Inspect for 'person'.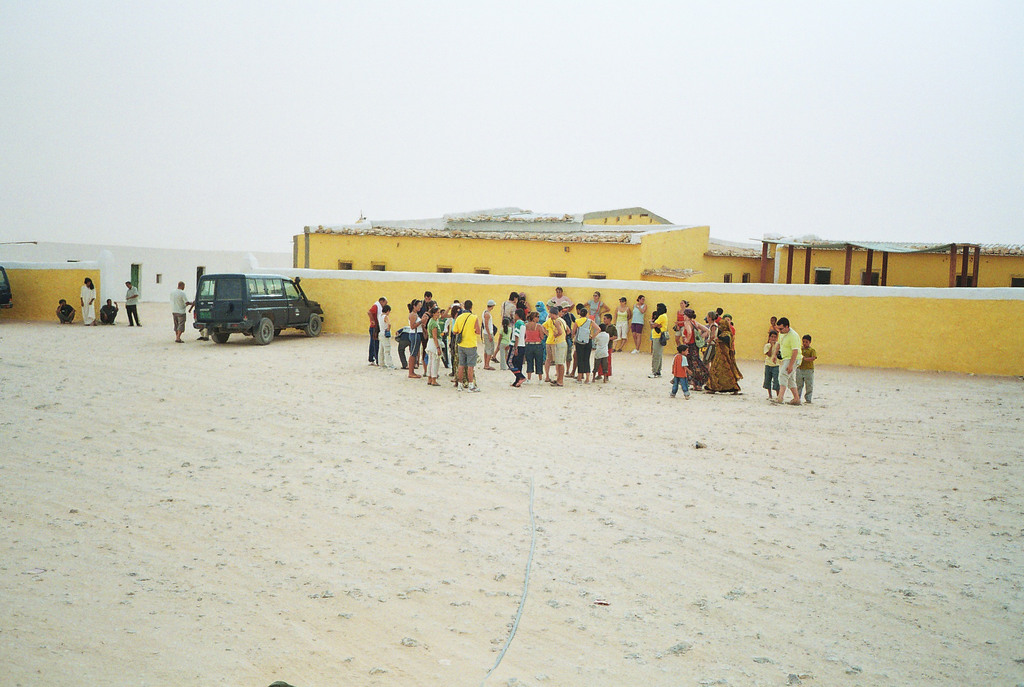
Inspection: <bbox>102, 299, 118, 324</bbox>.
